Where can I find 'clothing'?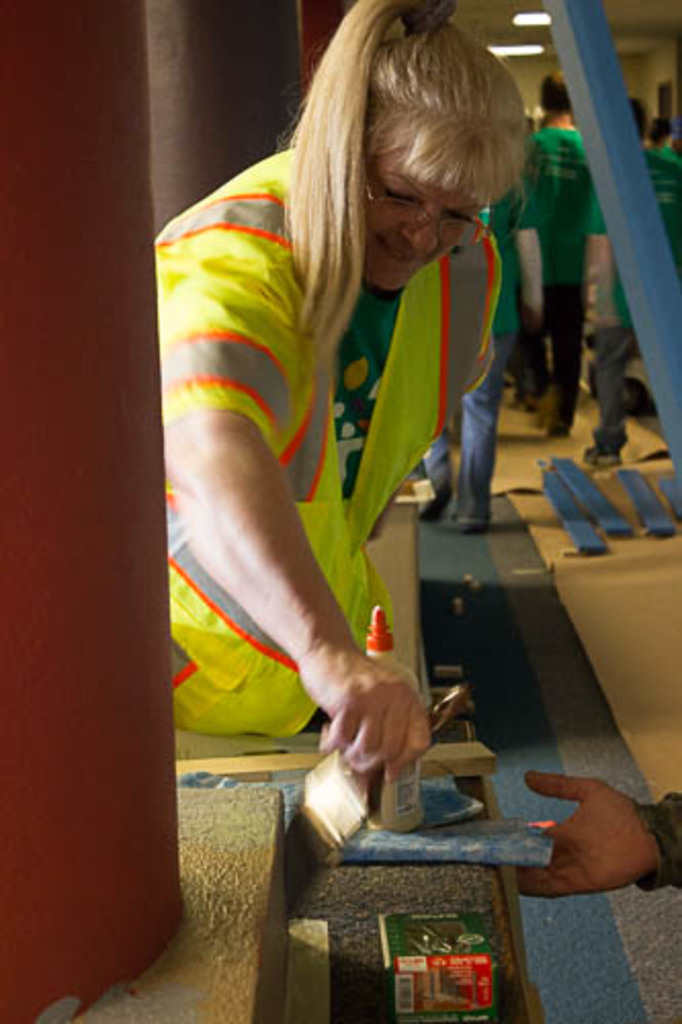
You can find it at (left=426, top=182, right=547, bottom=518).
